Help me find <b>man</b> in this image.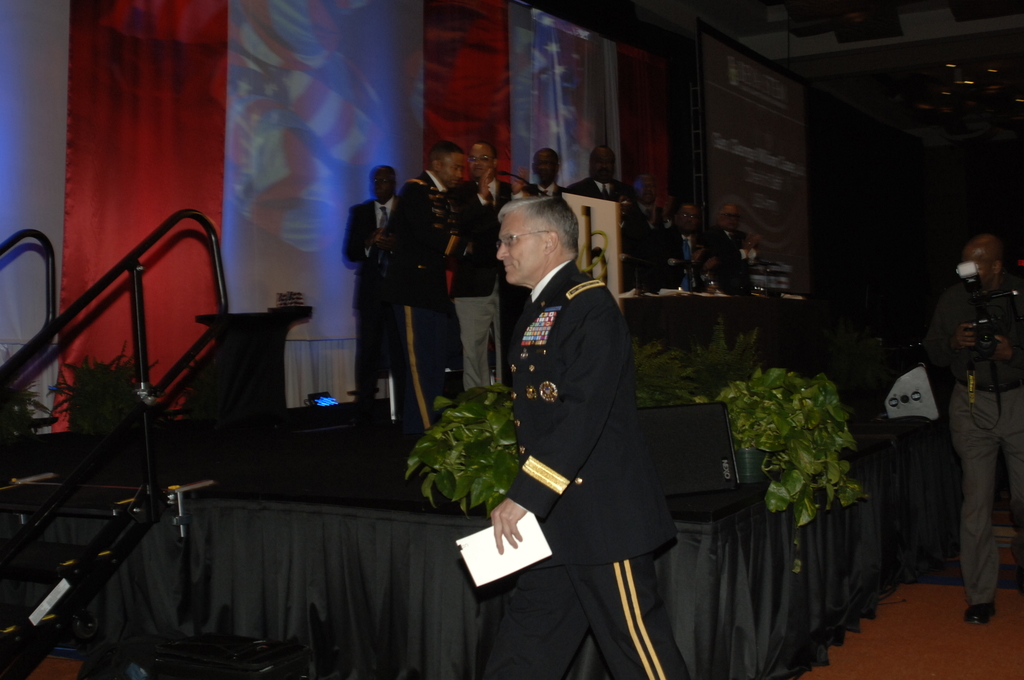
Found it: bbox=(663, 205, 700, 285).
